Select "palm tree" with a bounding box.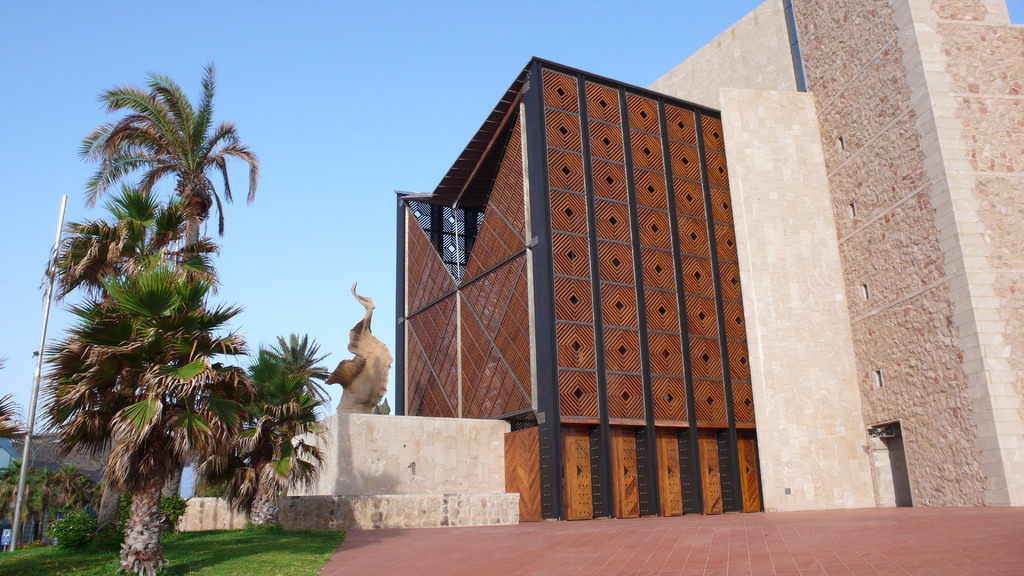
<box>54,232,170,549</box>.
